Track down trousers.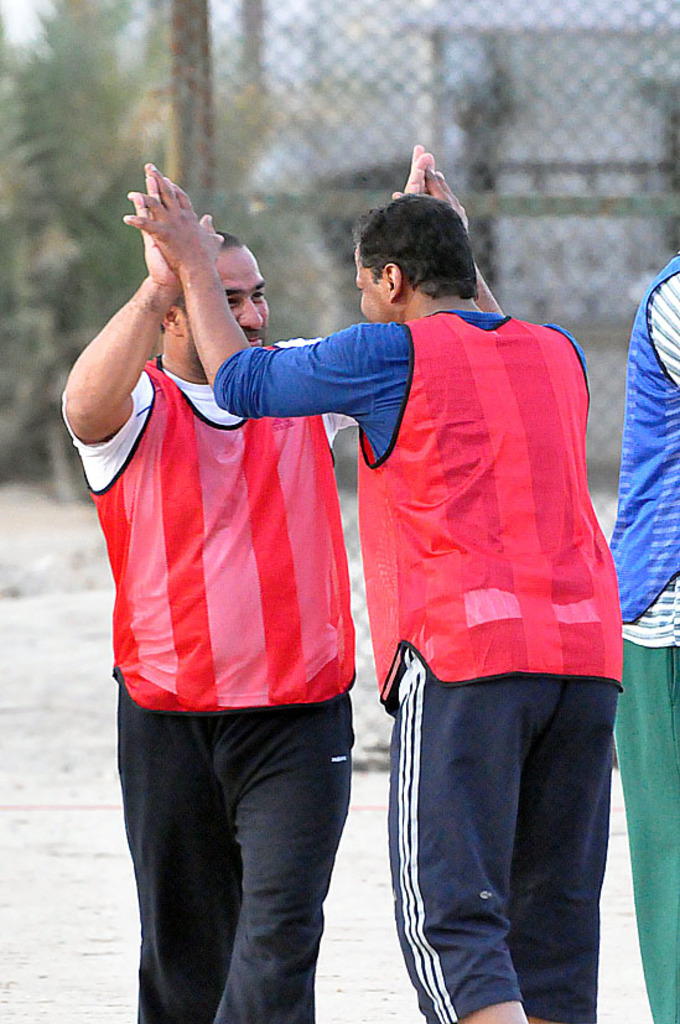
Tracked to rect(108, 676, 359, 1023).
